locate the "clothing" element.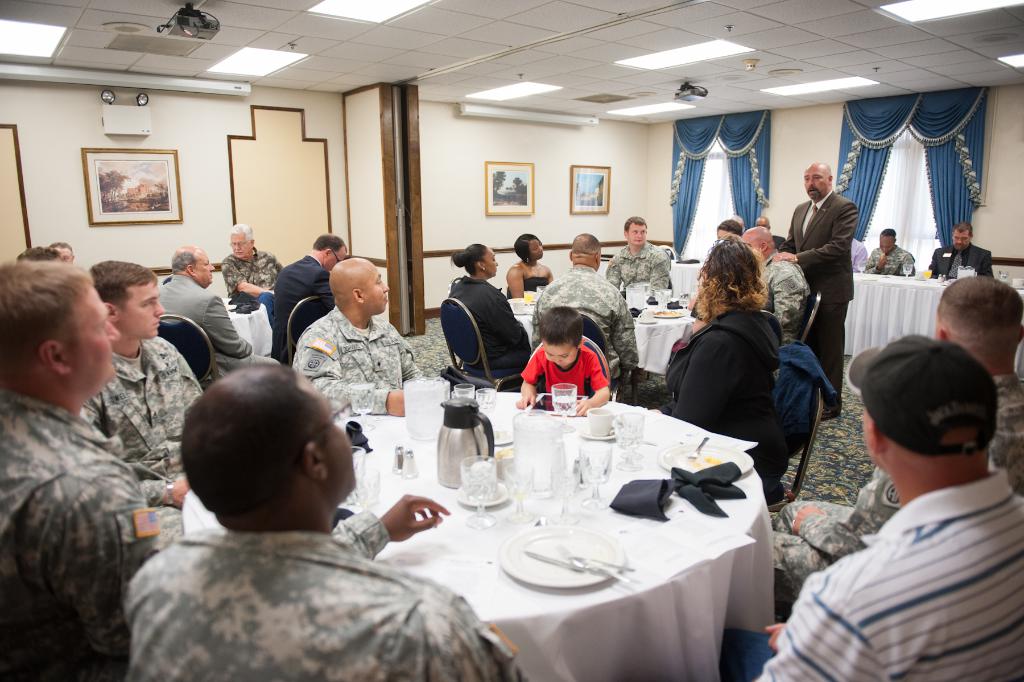
Element bbox: Rect(762, 254, 807, 315).
